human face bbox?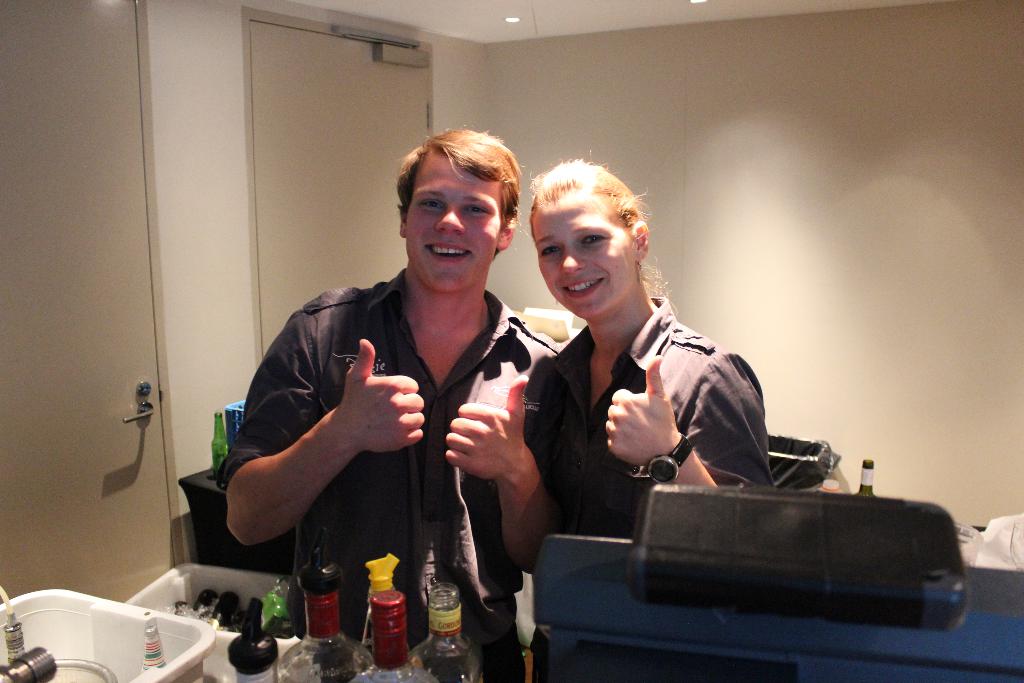
(404, 158, 501, 289)
